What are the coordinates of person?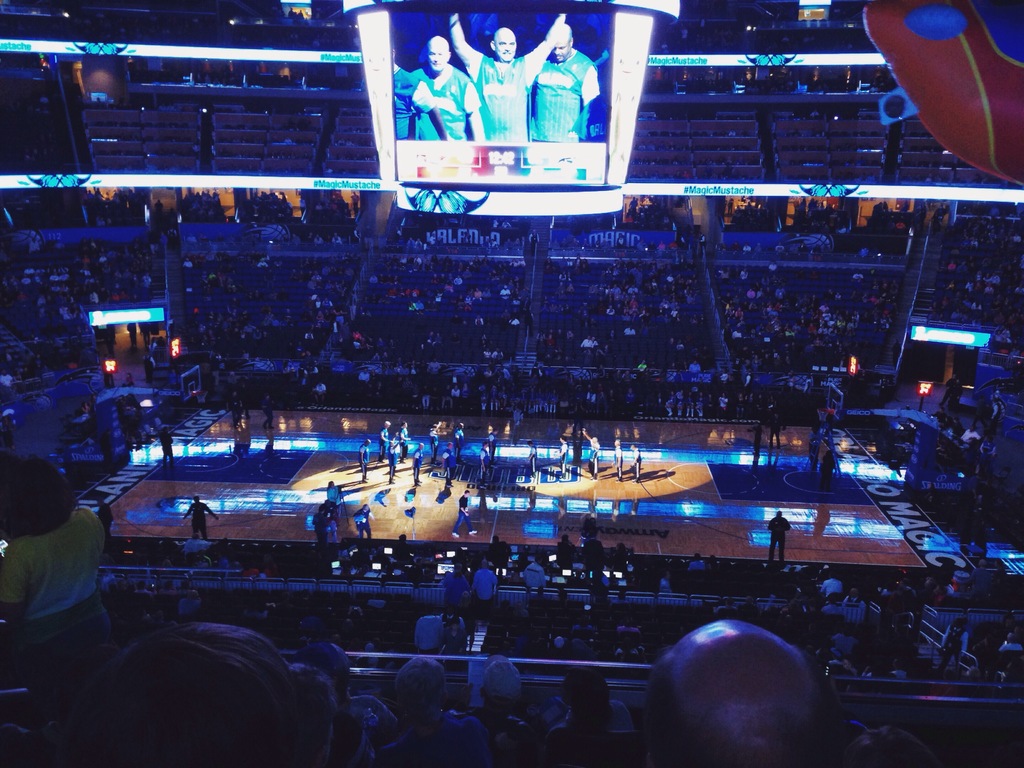
pyautogui.locateOnScreen(358, 436, 372, 485).
